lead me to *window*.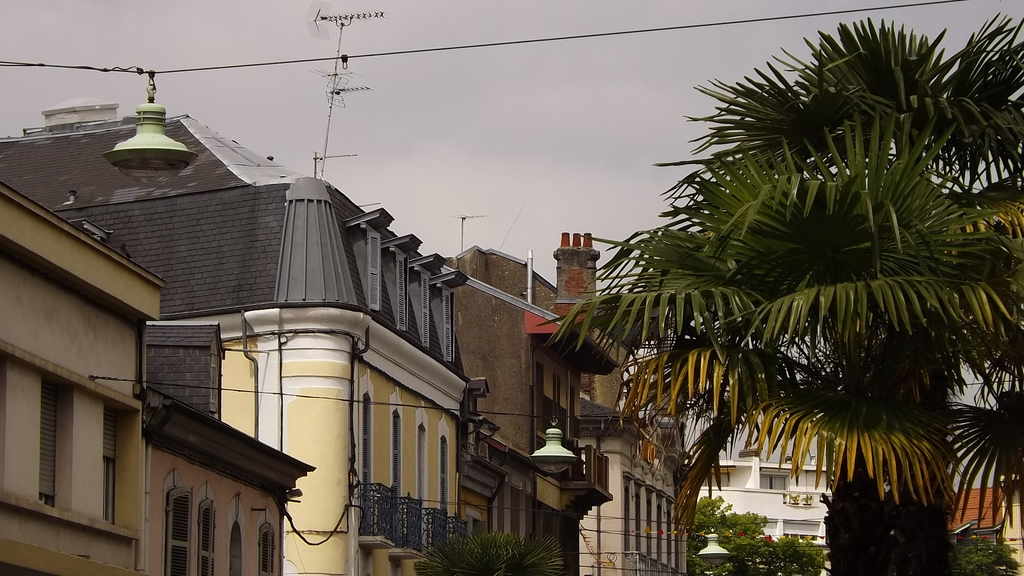
Lead to bbox=(99, 394, 123, 528).
